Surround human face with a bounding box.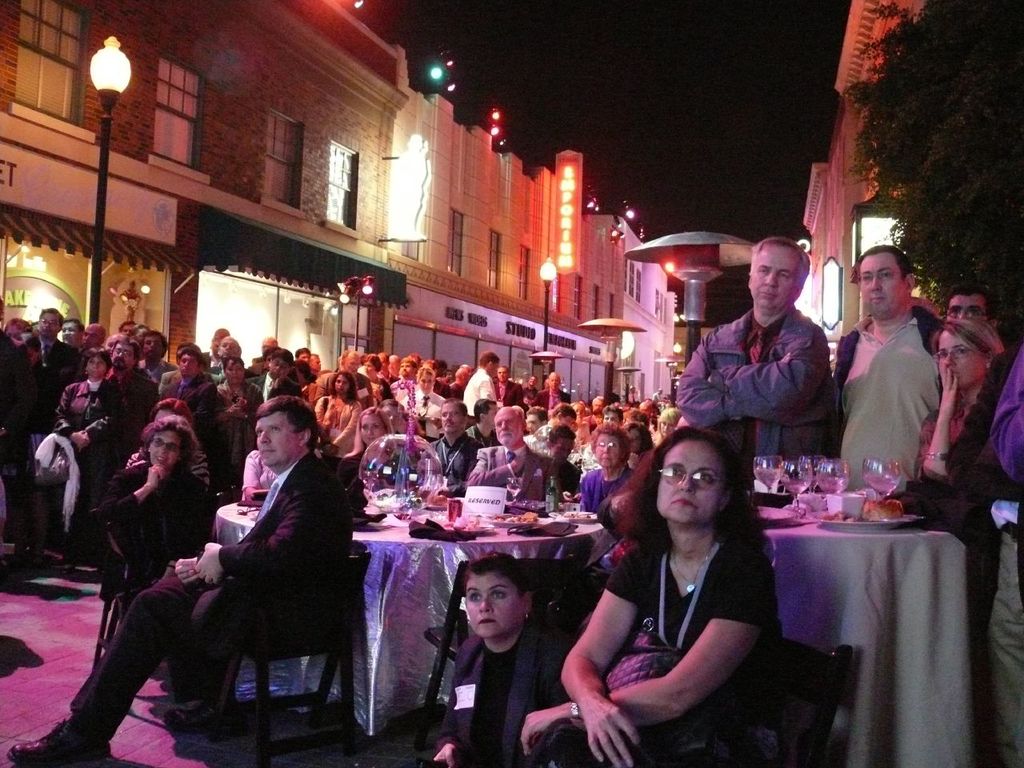
x1=181 y1=354 x2=197 y2=376.
